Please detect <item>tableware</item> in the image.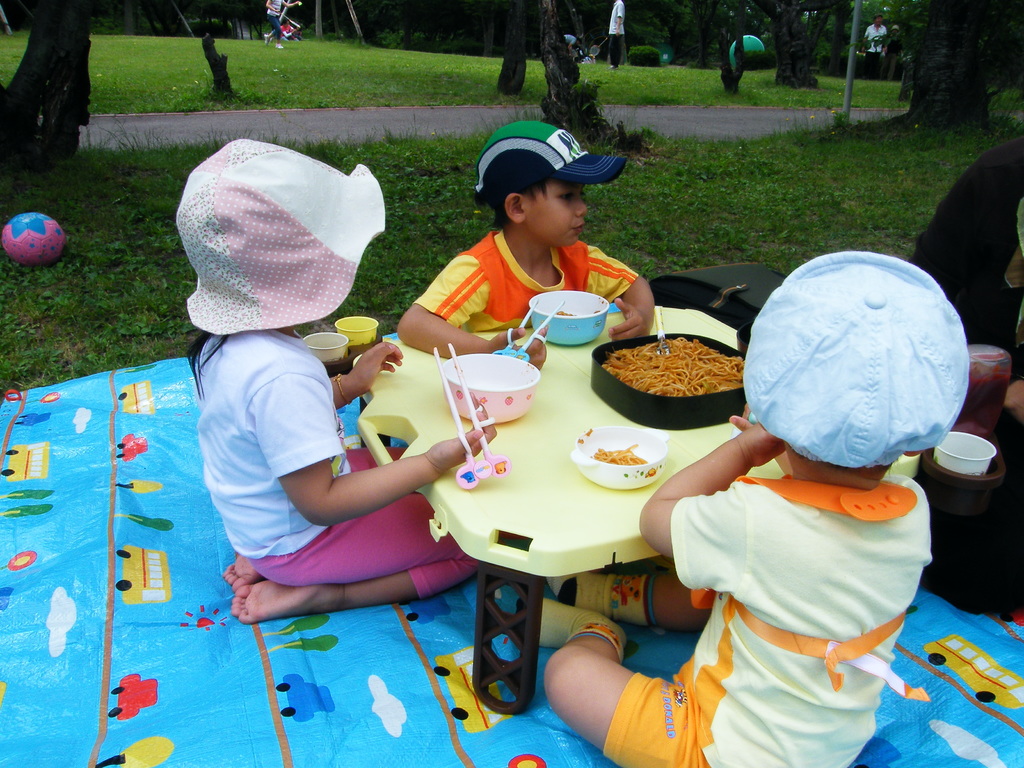
[300, 327, 348, 362].
